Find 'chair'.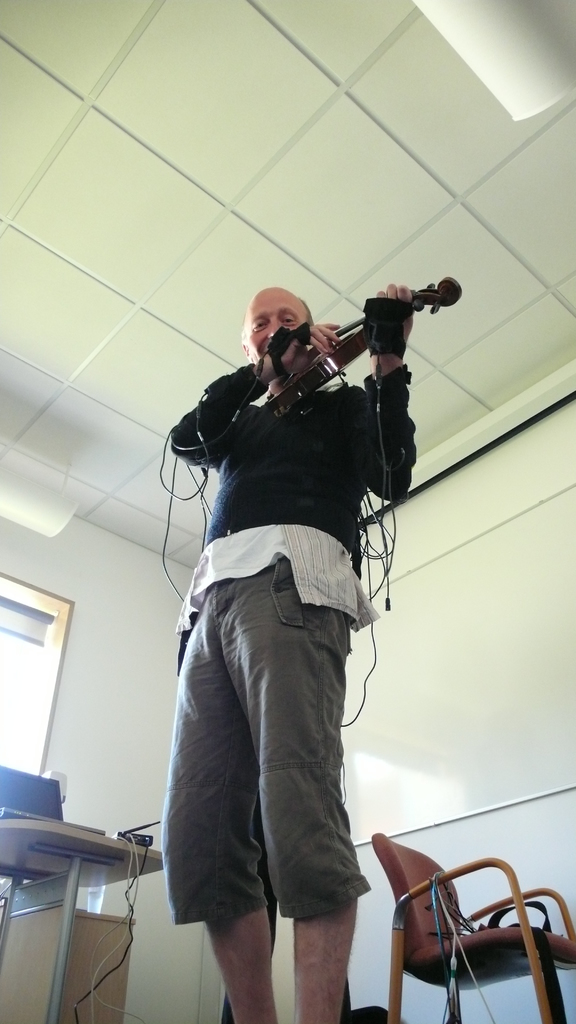
left=371, top=843, right=559, bottom=1023.
